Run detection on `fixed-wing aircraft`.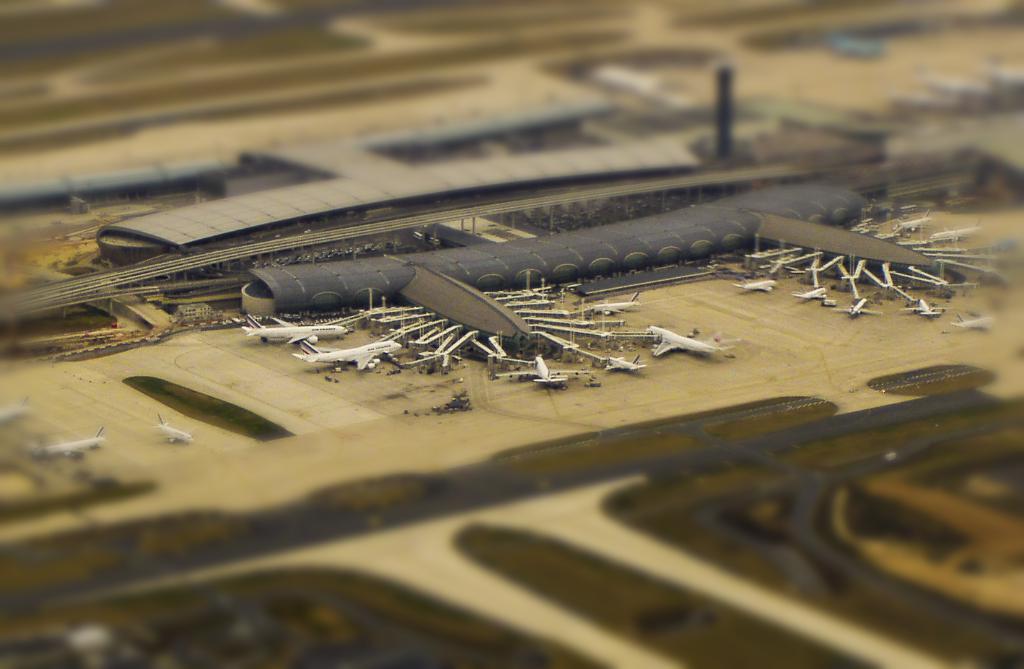
Result: select_region(651, 323, 743, 355).
